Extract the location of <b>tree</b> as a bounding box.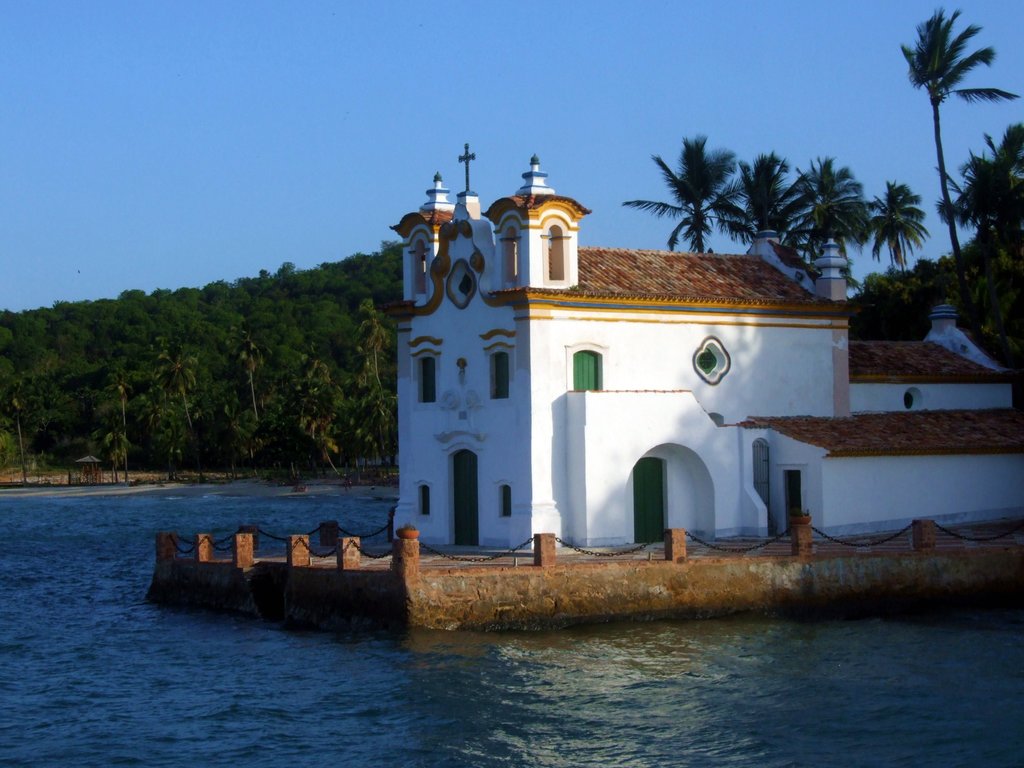
901,7,1018,260.
